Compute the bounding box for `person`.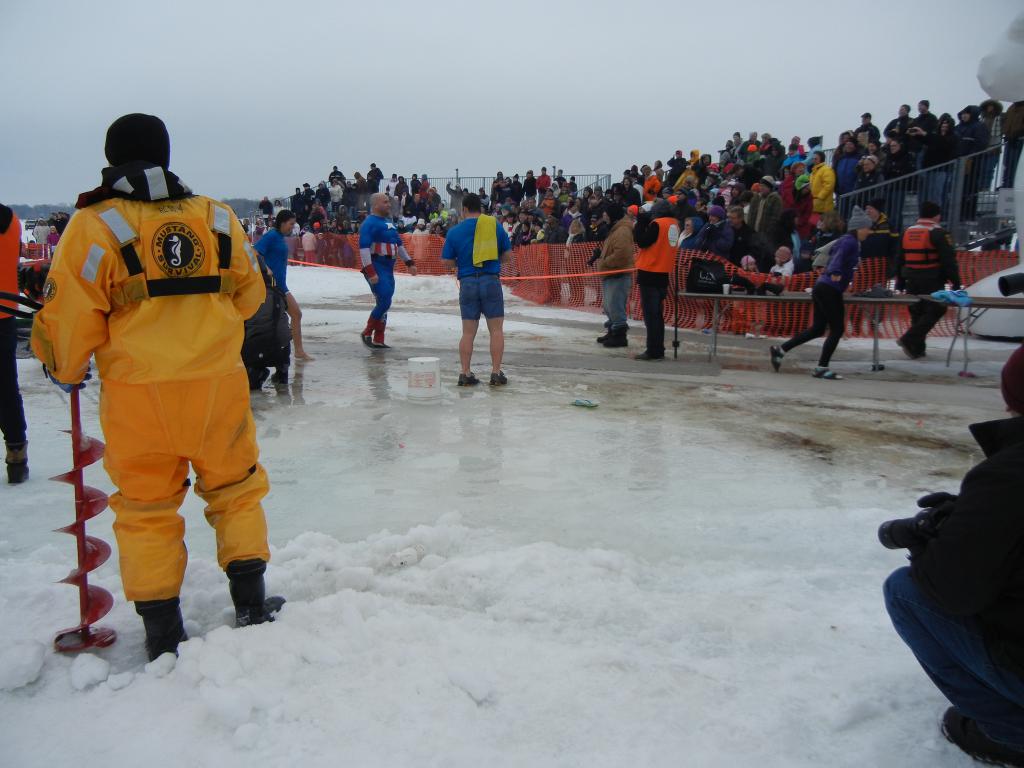
BBox(899, 203, 961, 358).
